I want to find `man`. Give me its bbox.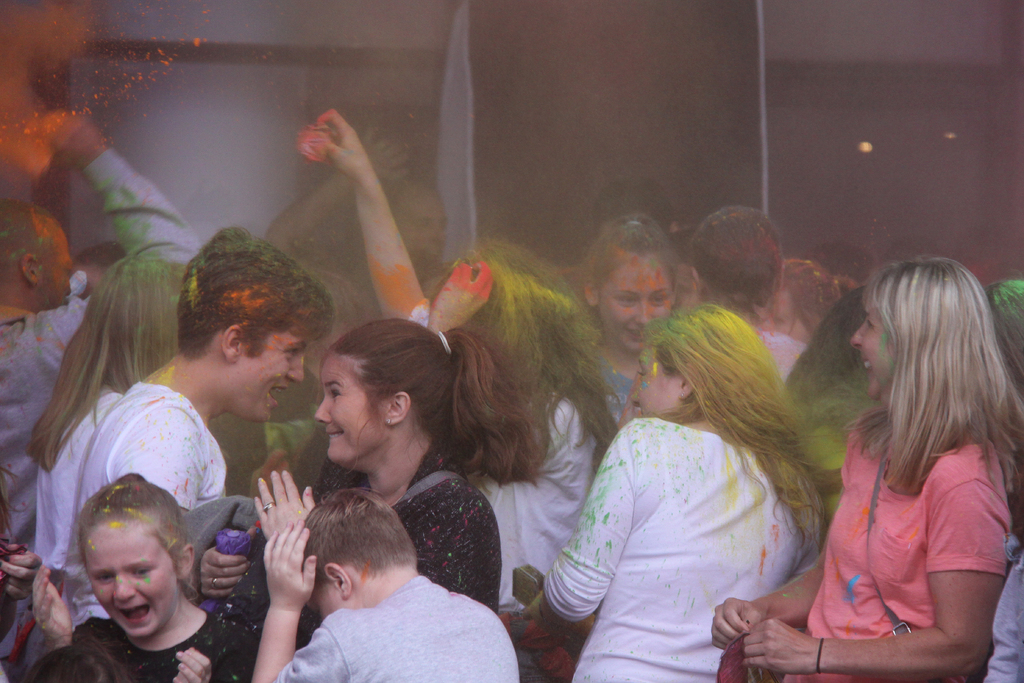
<region>266, 130, 460, 306</region>.
